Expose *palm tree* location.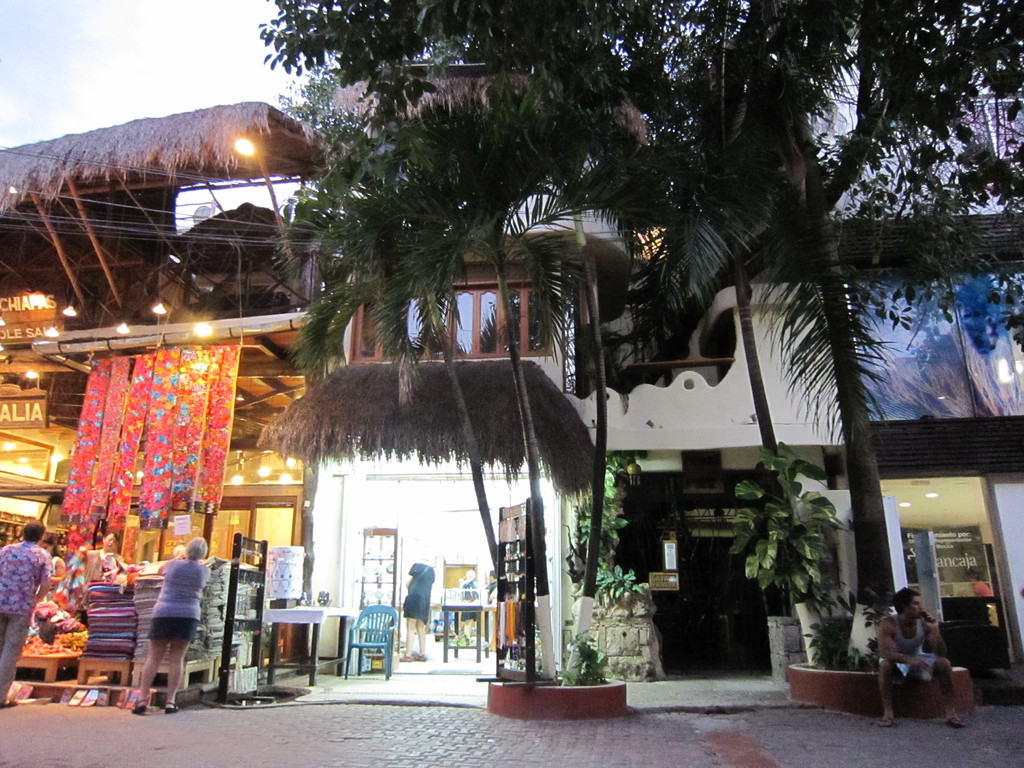
Exposed at {"x1": 295, "y1": 112, "x2": 637, "y2": 679}.
